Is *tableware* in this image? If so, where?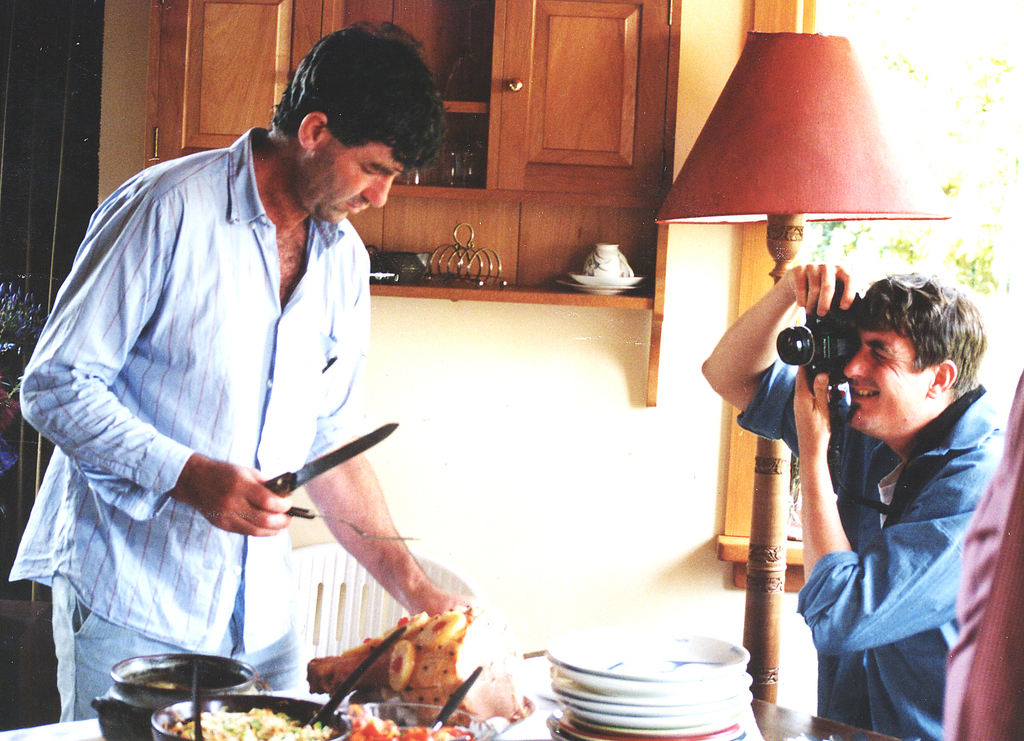
Yes, at x1=253, y1=420, x2=396, y2=489.
